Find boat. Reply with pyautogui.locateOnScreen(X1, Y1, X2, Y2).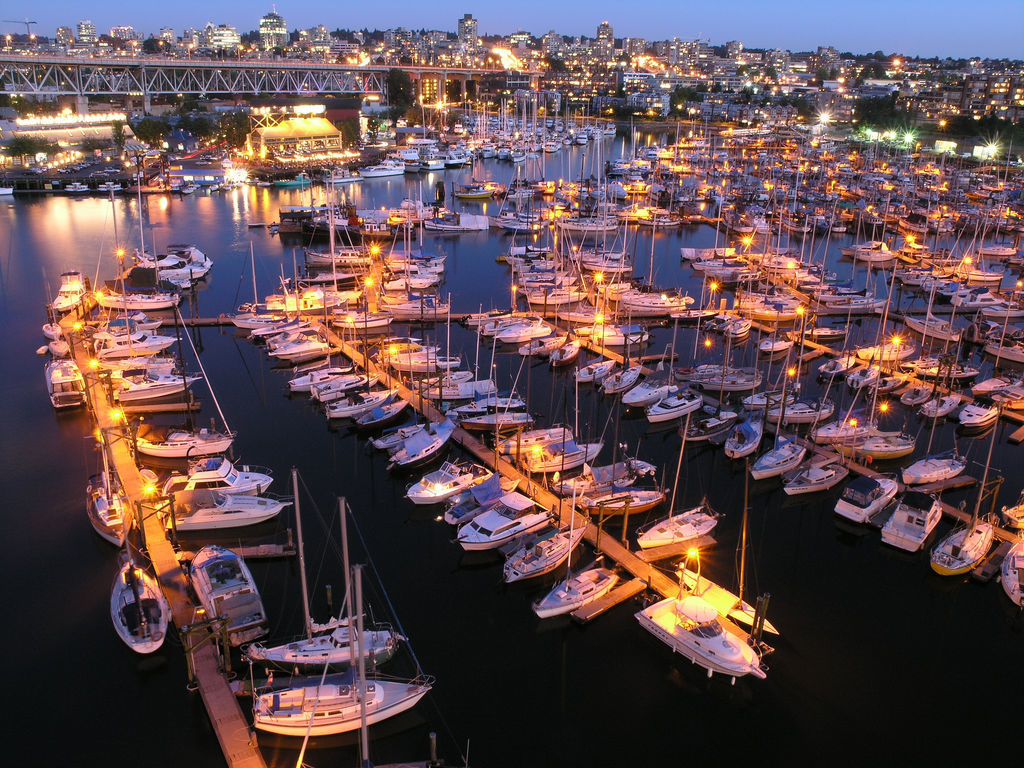
pyautogui.locateOnScreen(423, 181, 471, 235).
